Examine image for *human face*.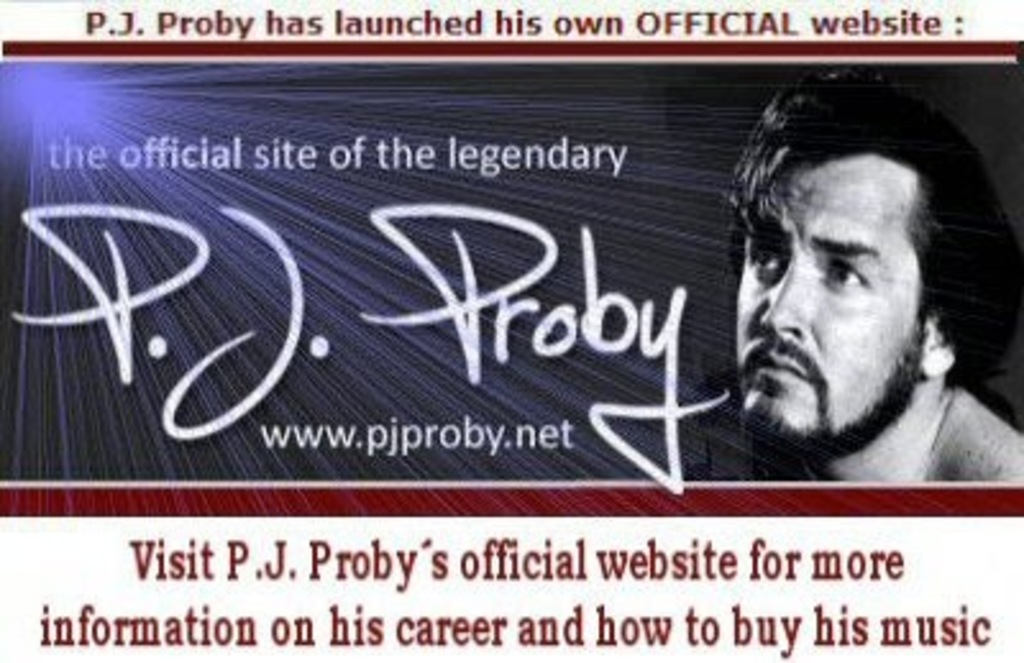
Examination result: l=740, t=159, r=927, b=445.
